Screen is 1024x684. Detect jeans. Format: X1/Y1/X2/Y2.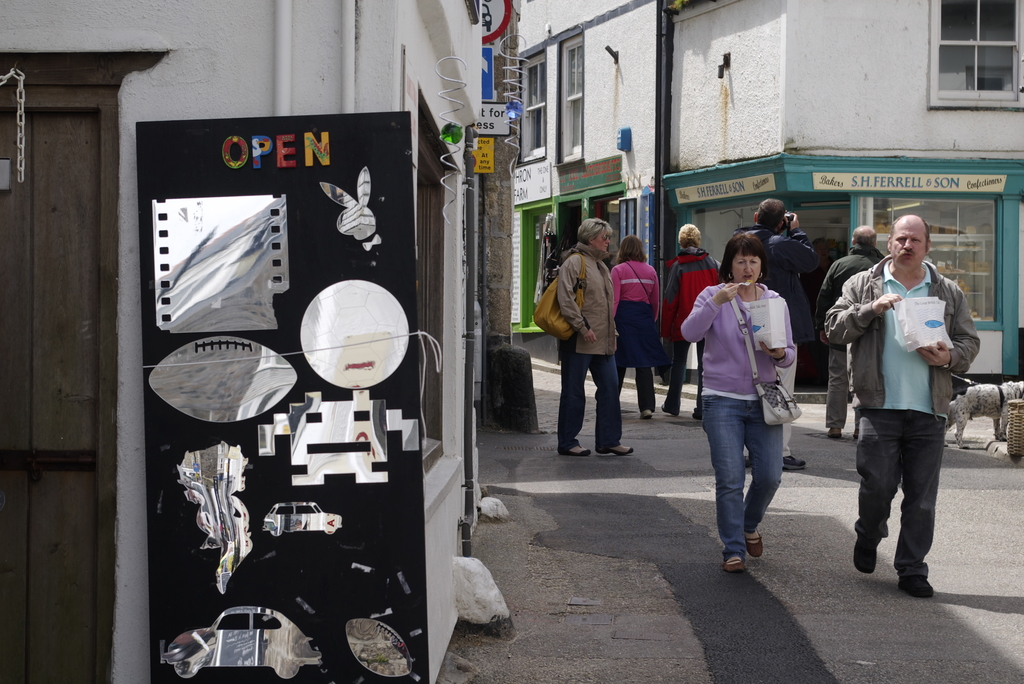
663/339/695/418.
